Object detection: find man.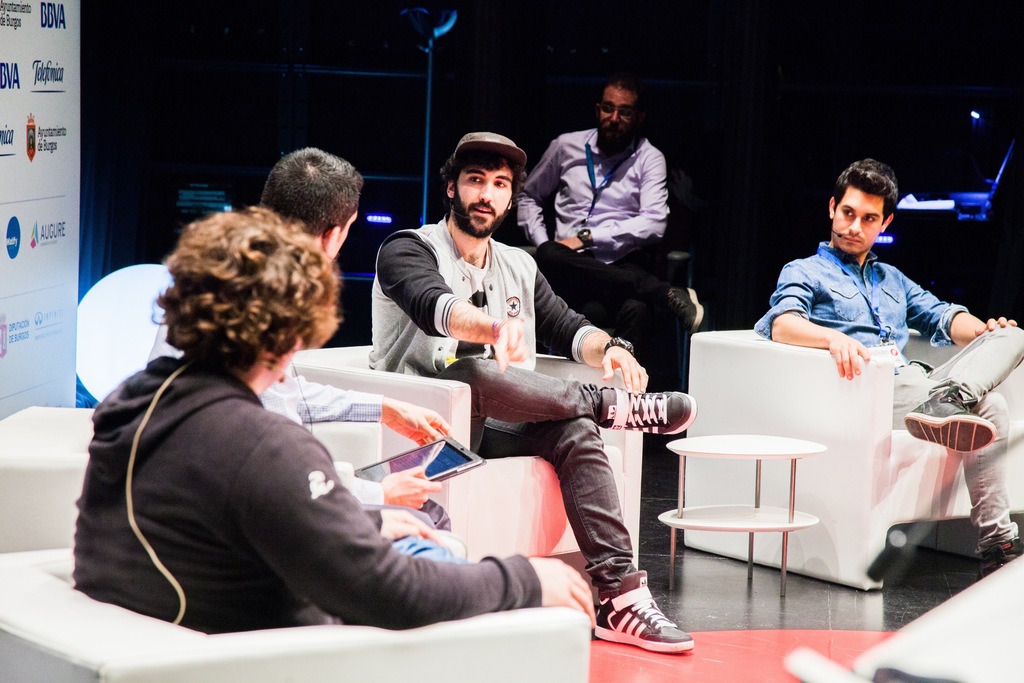
{"left": 134, "top": 145, "right": 458, "bottom": 539}.
